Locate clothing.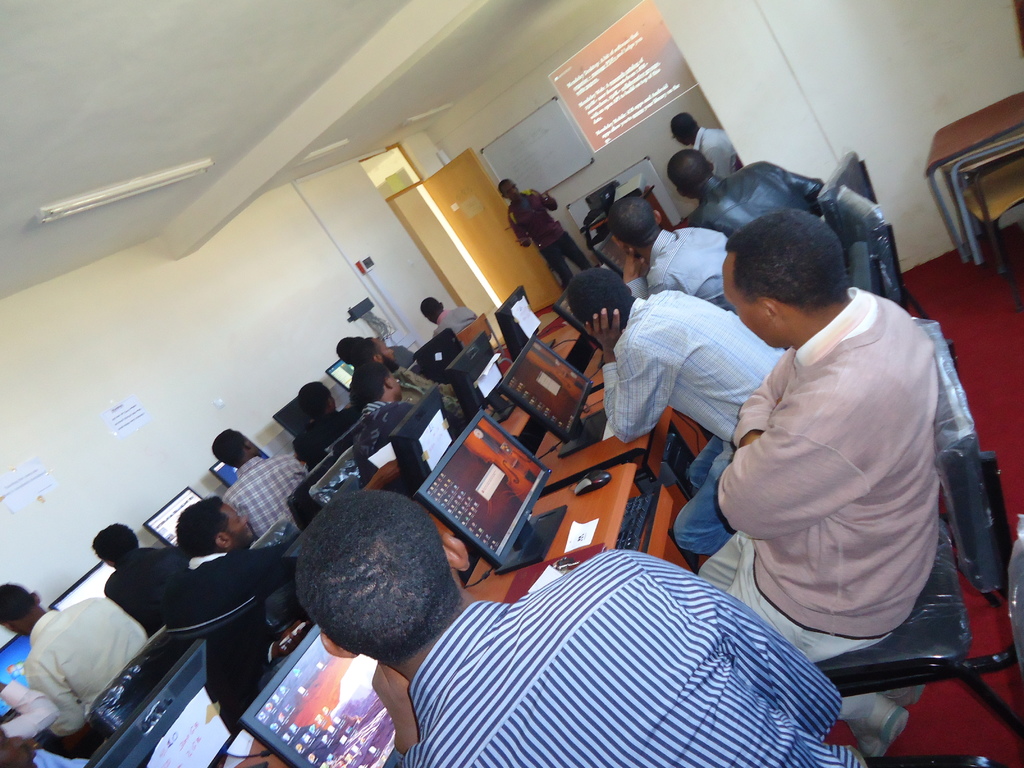
Bounding box: region(31, 607, 148, 737).
